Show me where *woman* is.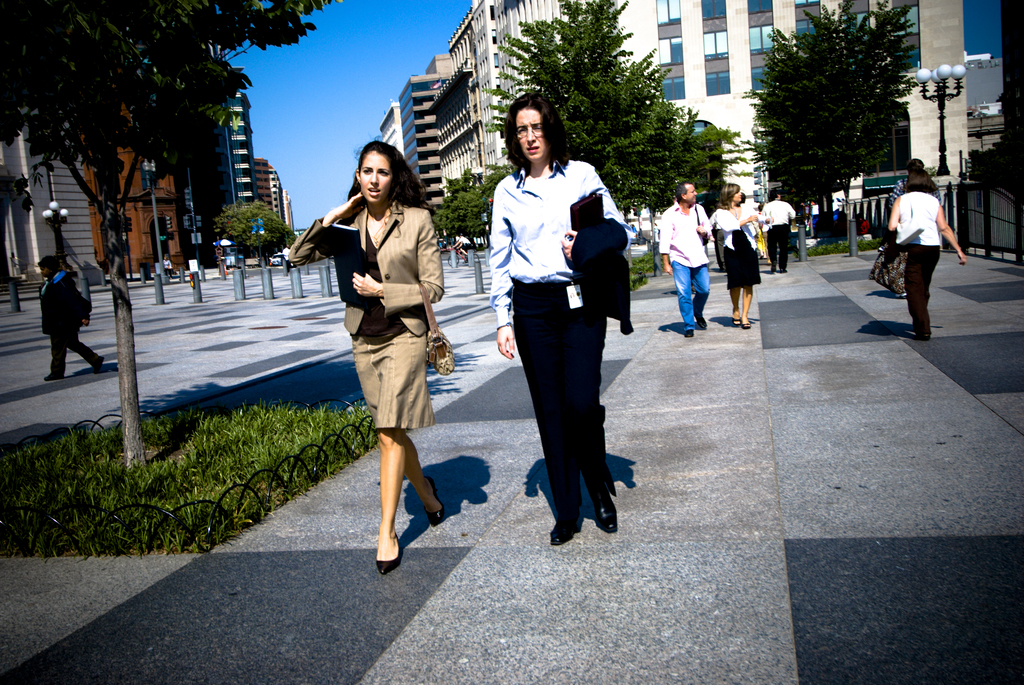
*woman* is at locate(888, 169, 965, 342).
